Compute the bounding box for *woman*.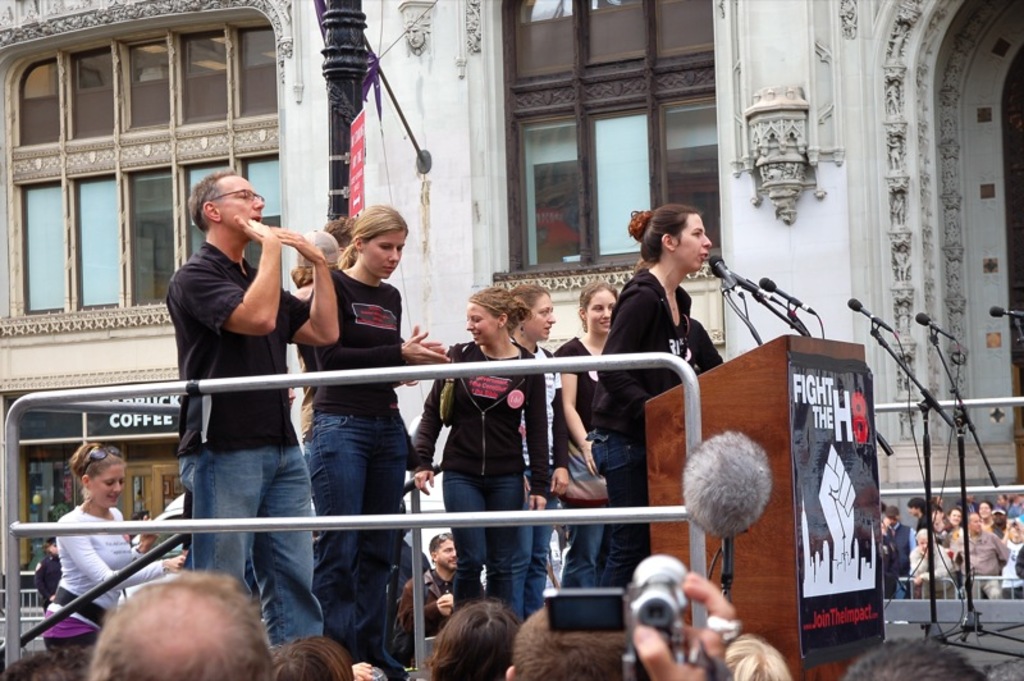
select_region(553, 282, 621, 594).
